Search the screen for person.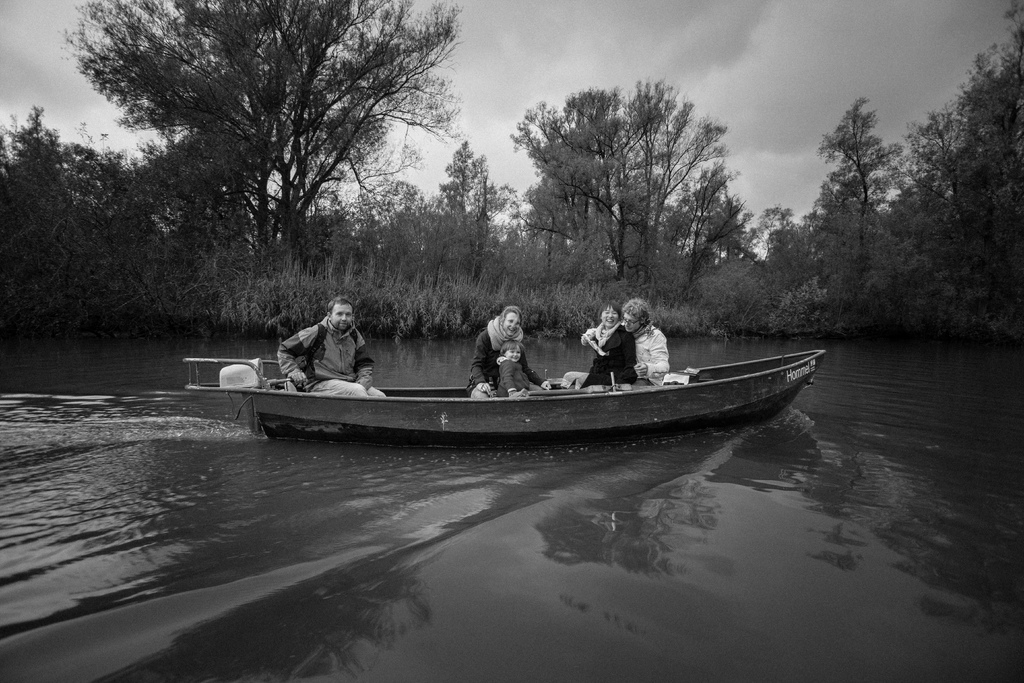
Found at l=584, t=298, r=669, b=386.
